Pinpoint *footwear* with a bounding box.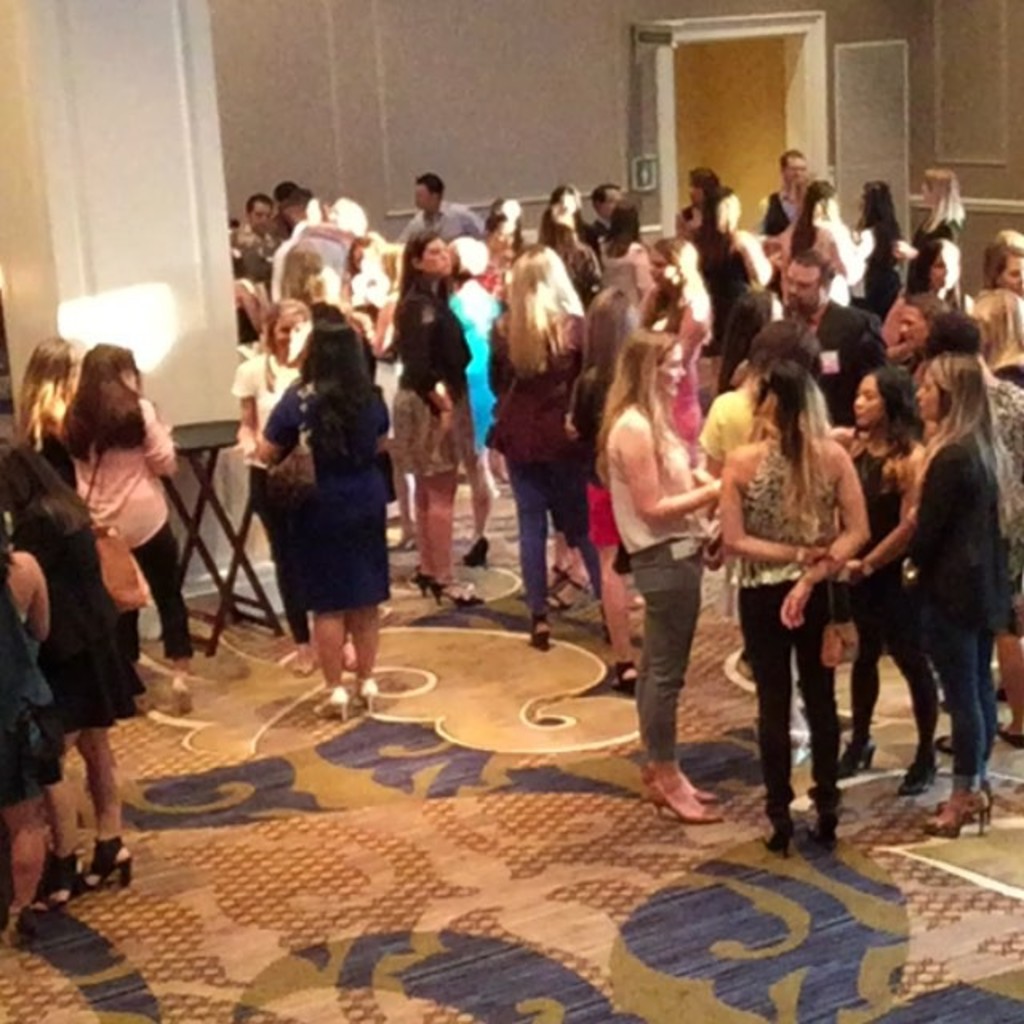
808, 794, 843, 846.
